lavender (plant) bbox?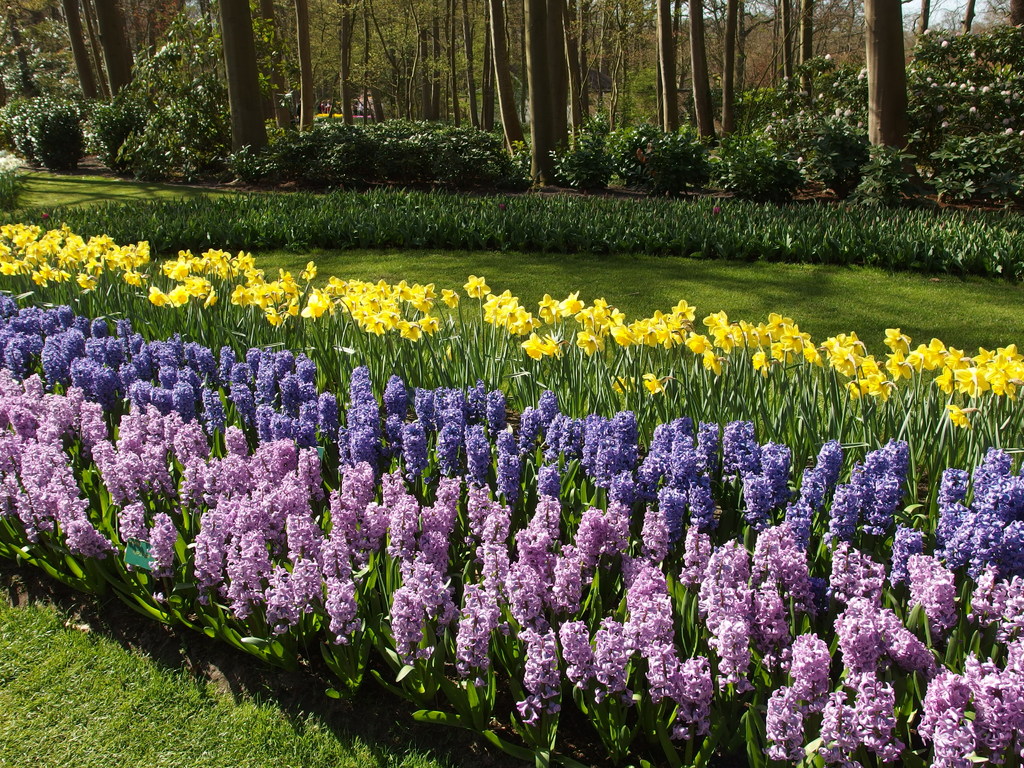
bbox(752, 522, 818, 622)
